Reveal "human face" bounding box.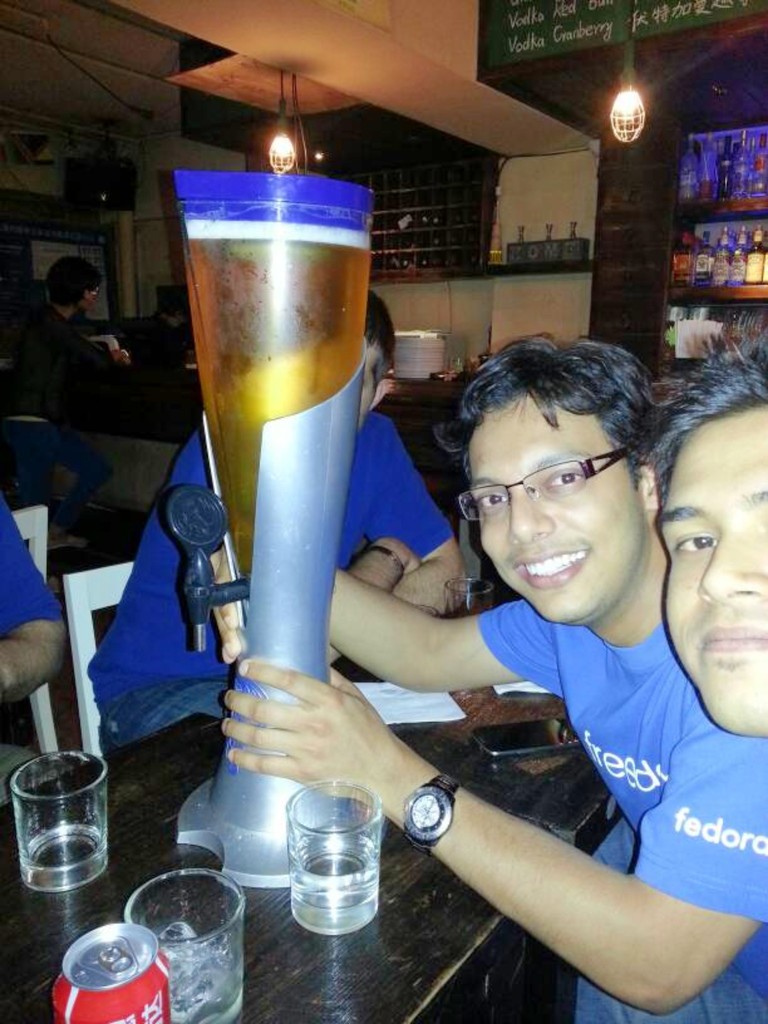
Revealed: {"x1": 655, "y1": 399, "x2": 767, "y2": 737}.
